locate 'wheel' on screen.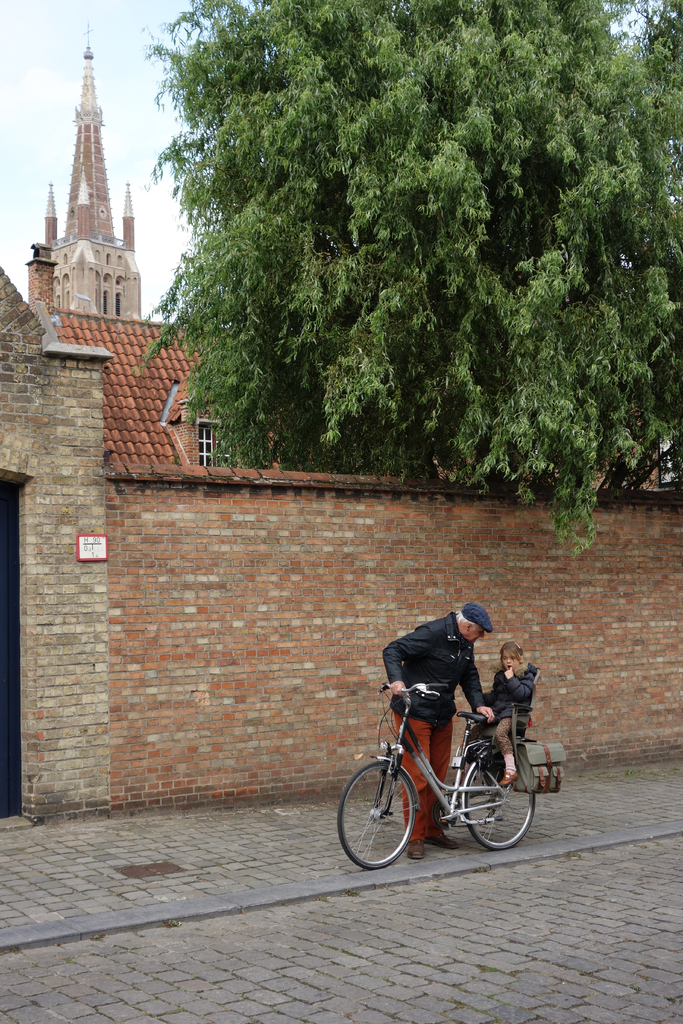
On screen at box(358, 764, 426, 872).
